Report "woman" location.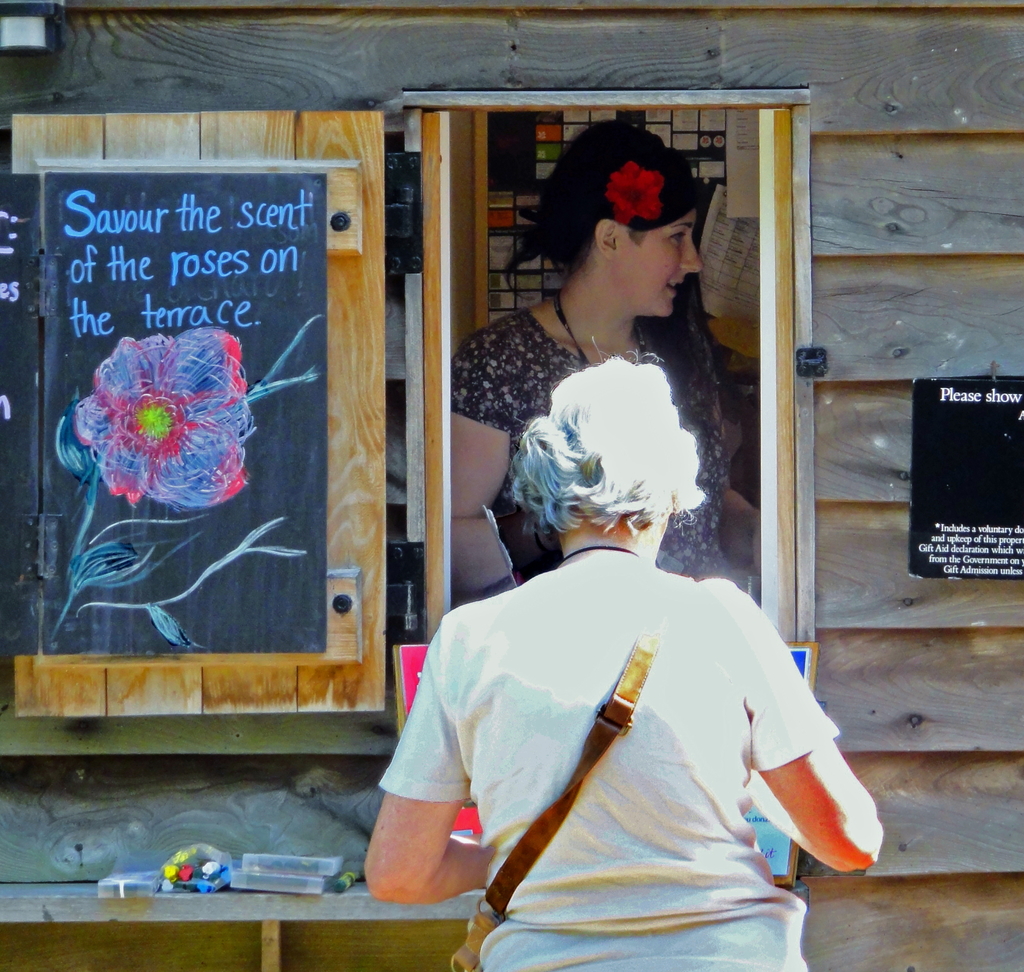
Report: detection(448, 117, 760, 585).
